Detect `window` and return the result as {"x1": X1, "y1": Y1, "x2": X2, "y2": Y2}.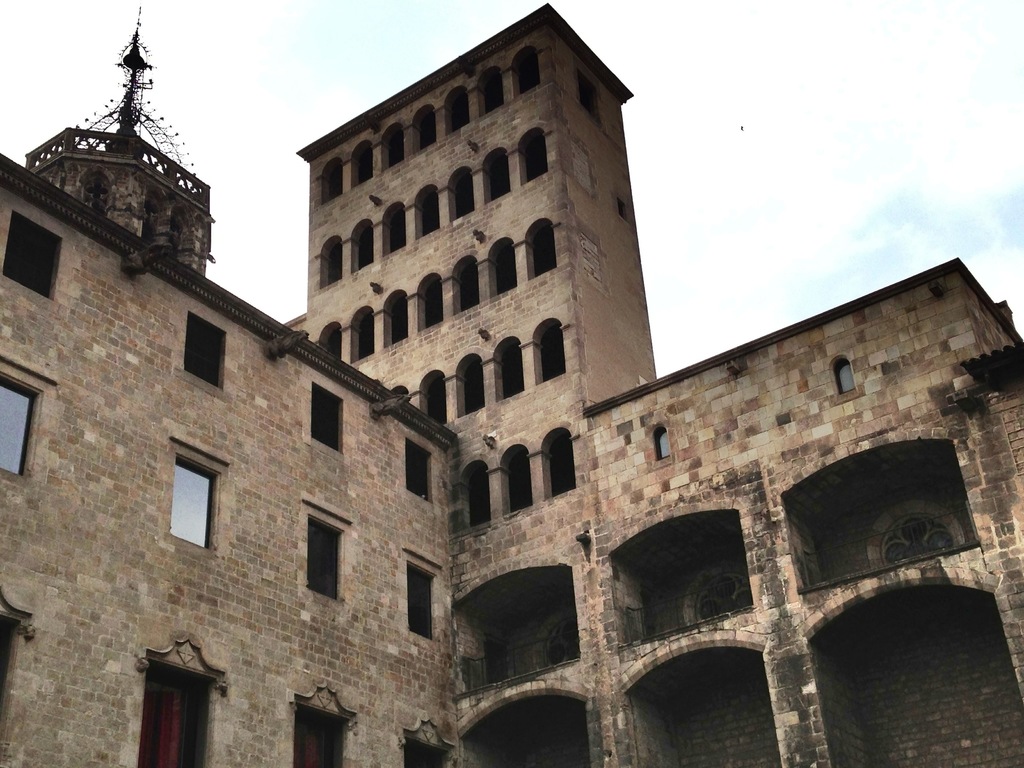
{"x1": 350, "y1": 142, "x2": 374, "y2": 188}.
